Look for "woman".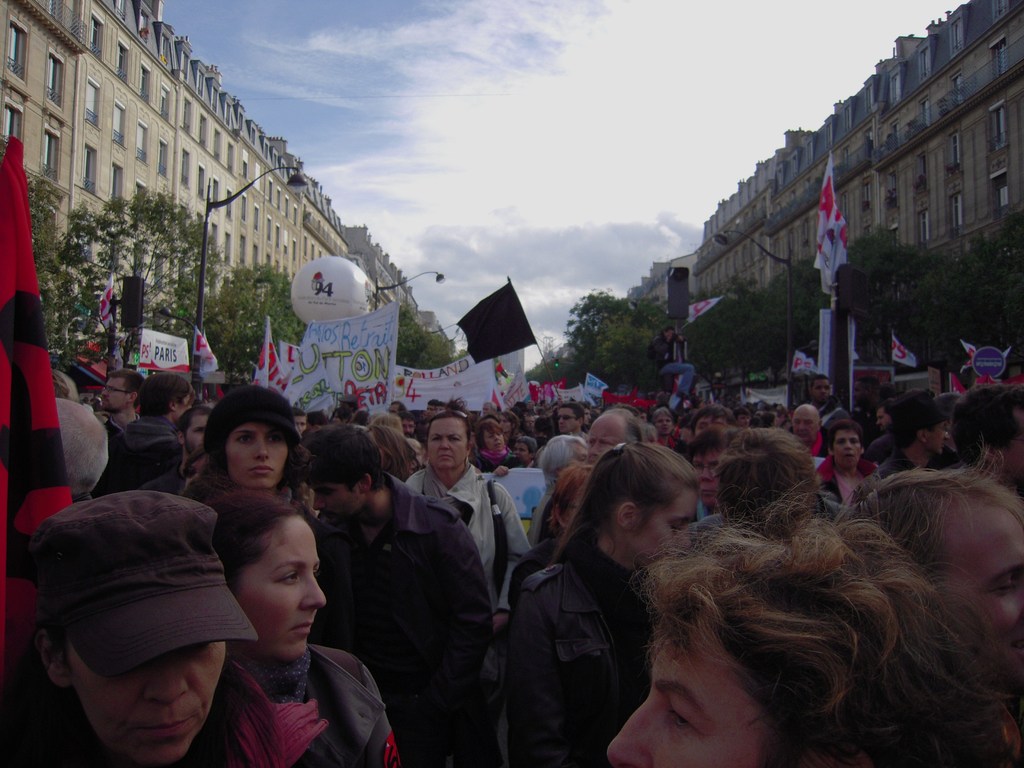
Found: BBox(493, 449, 671, 762).
